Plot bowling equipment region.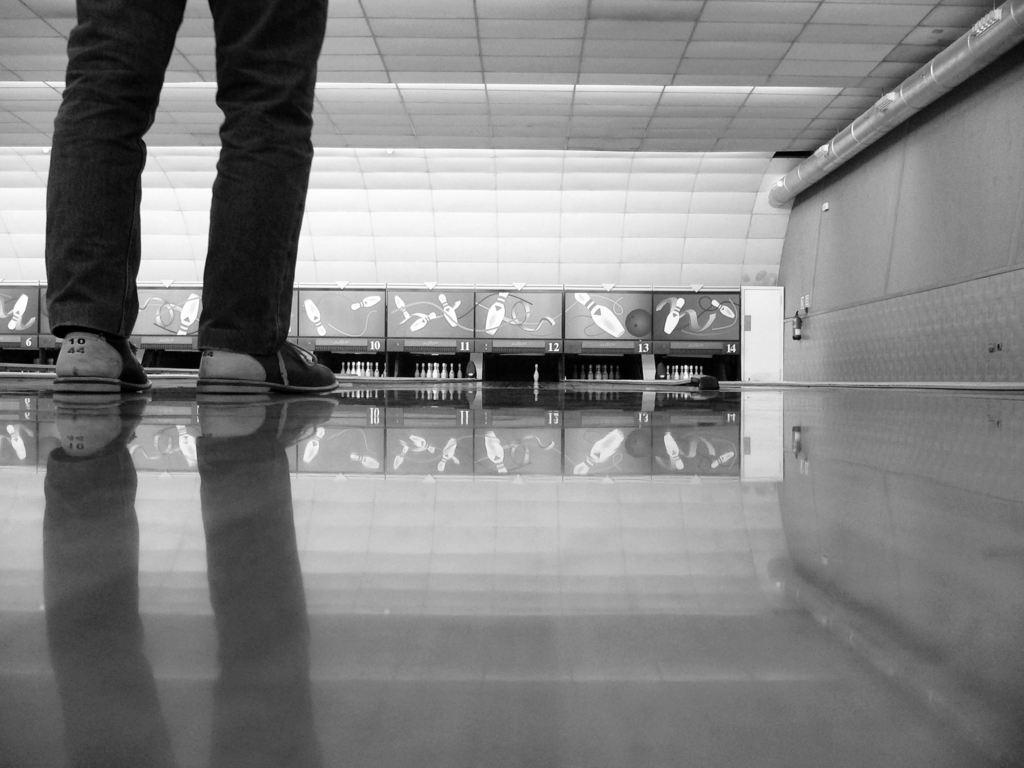
Plotted at box(454, 364, 463, 376).
